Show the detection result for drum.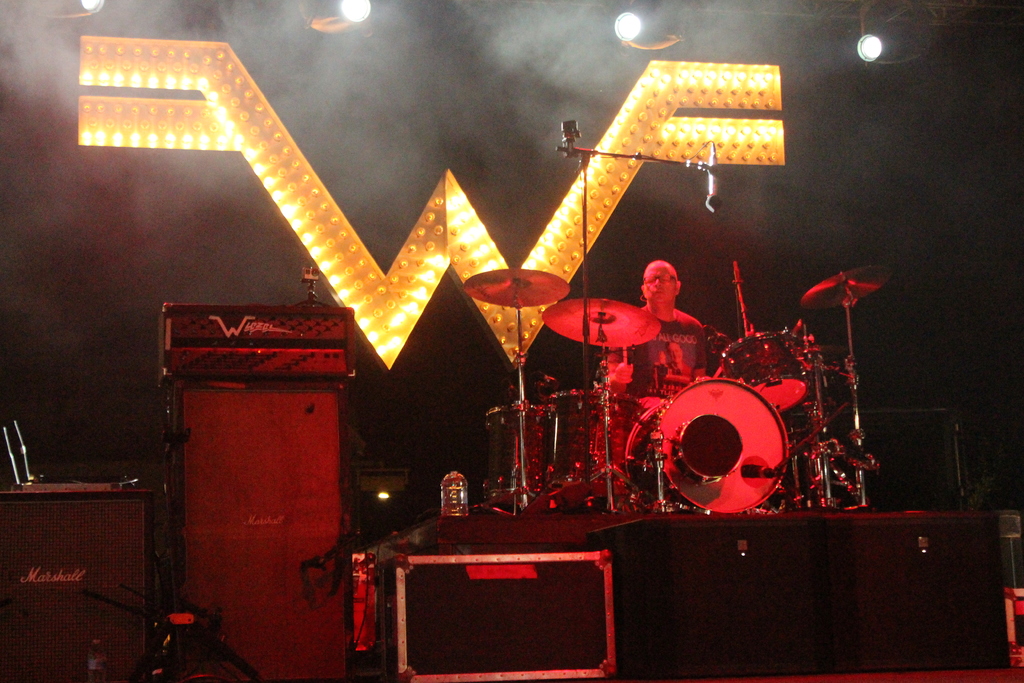
detection(649, 374, 787, 514).
